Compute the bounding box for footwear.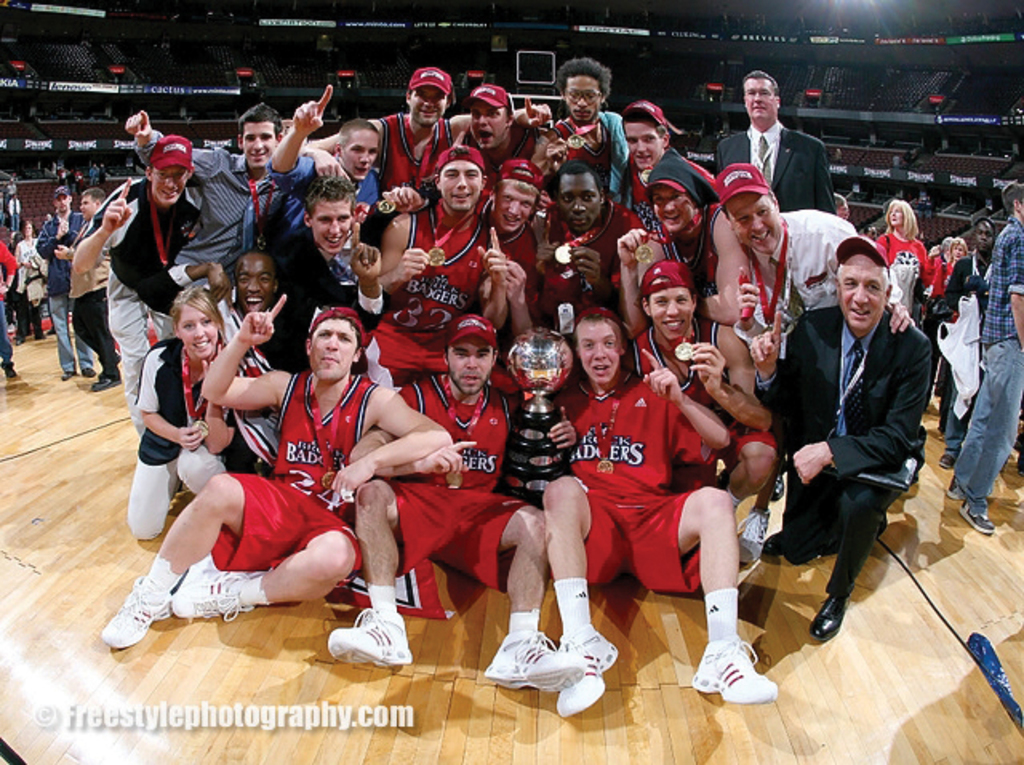
bbox=(35, 331, 48, 342).
